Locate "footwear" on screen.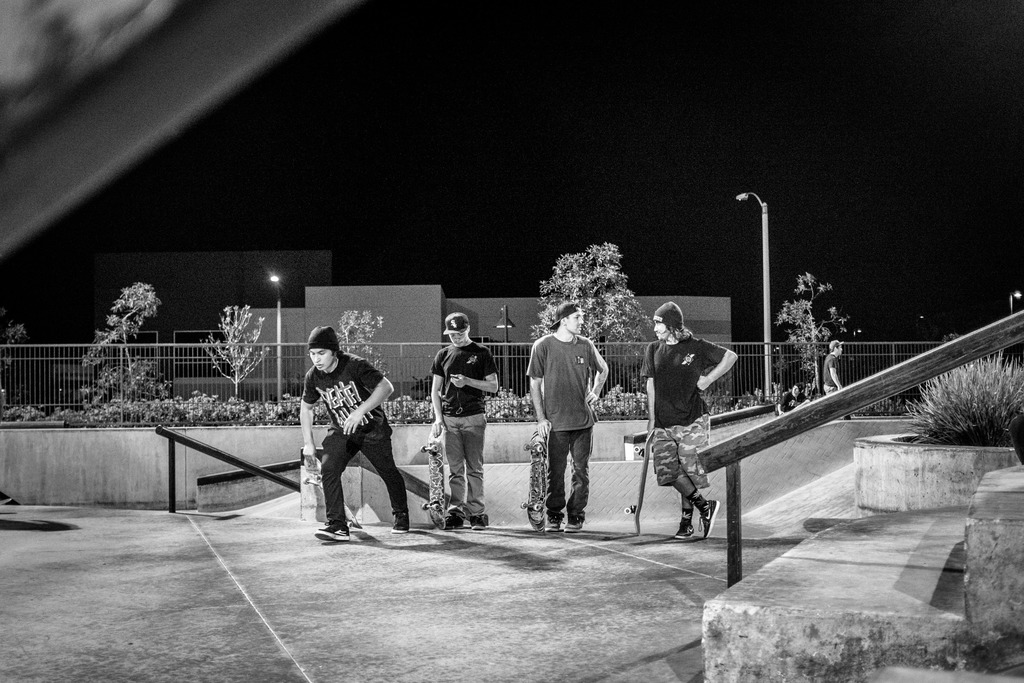
On screen at x1=545, y1=518, x2=561, y2=530.
